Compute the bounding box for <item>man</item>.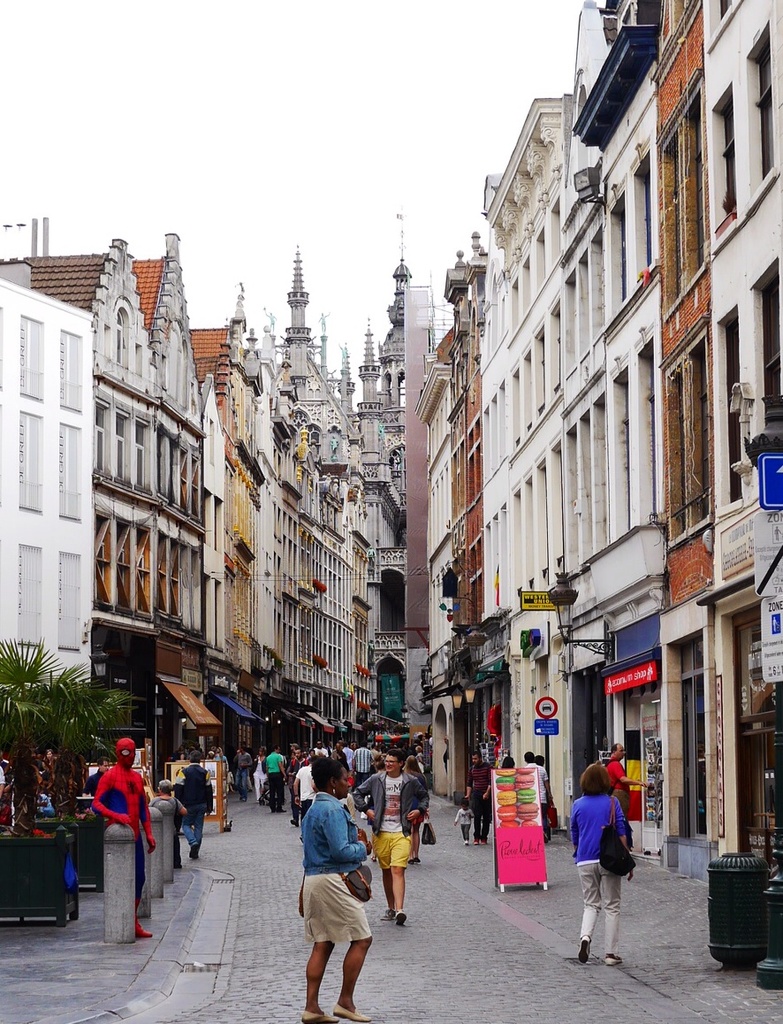
Rect(463, 755, 493, 846).
